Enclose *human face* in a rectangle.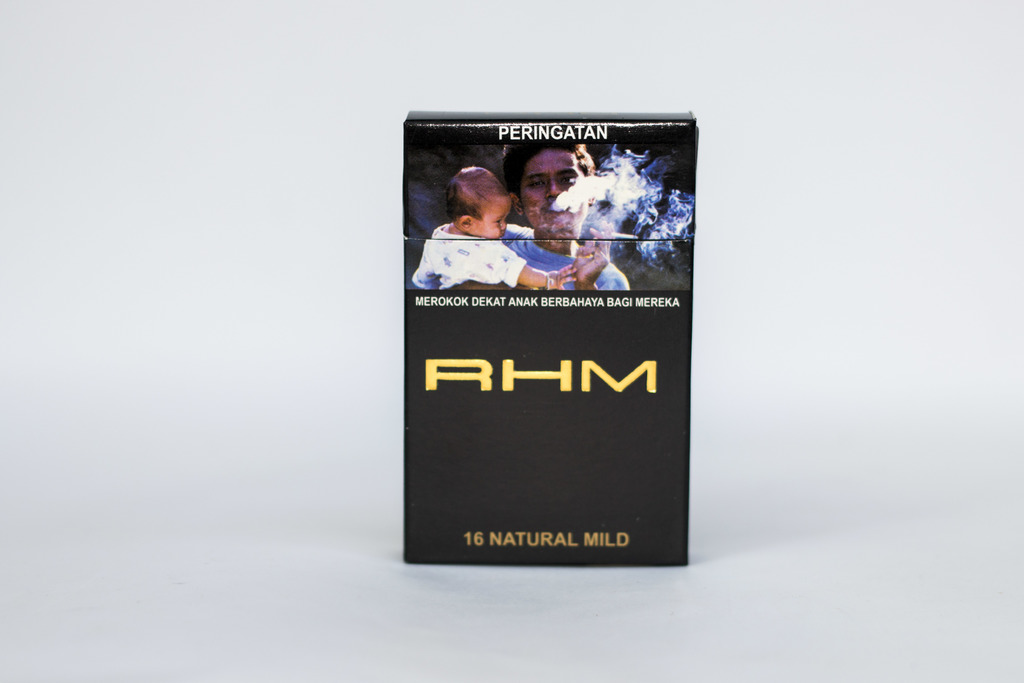
box=[468, 193, 515, 239].
